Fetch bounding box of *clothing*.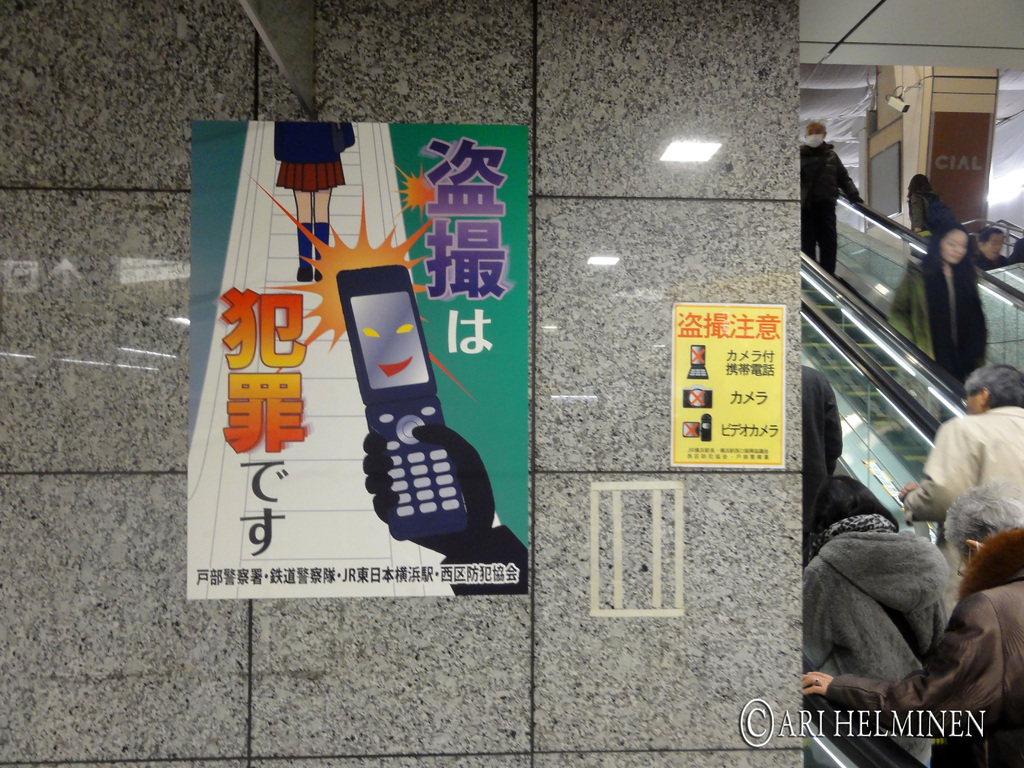
Bbox: l=976, t=247, r=1011, b=271.
